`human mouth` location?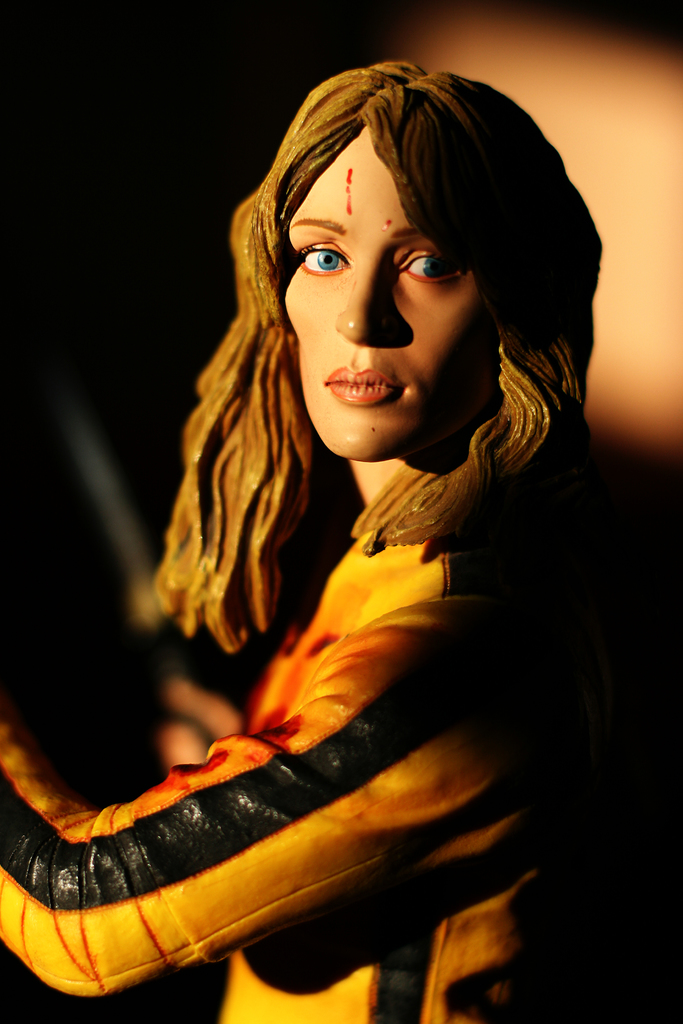
[327, 370, 400, 404]
